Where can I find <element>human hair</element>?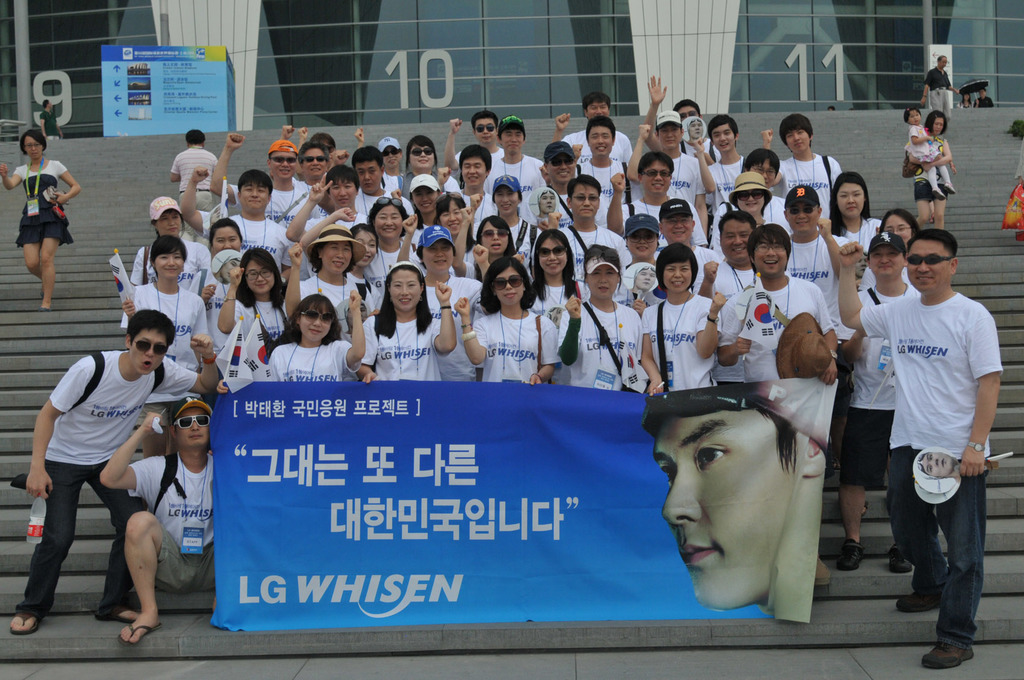
You can find it at BBox(903, 107, 924, 123).
